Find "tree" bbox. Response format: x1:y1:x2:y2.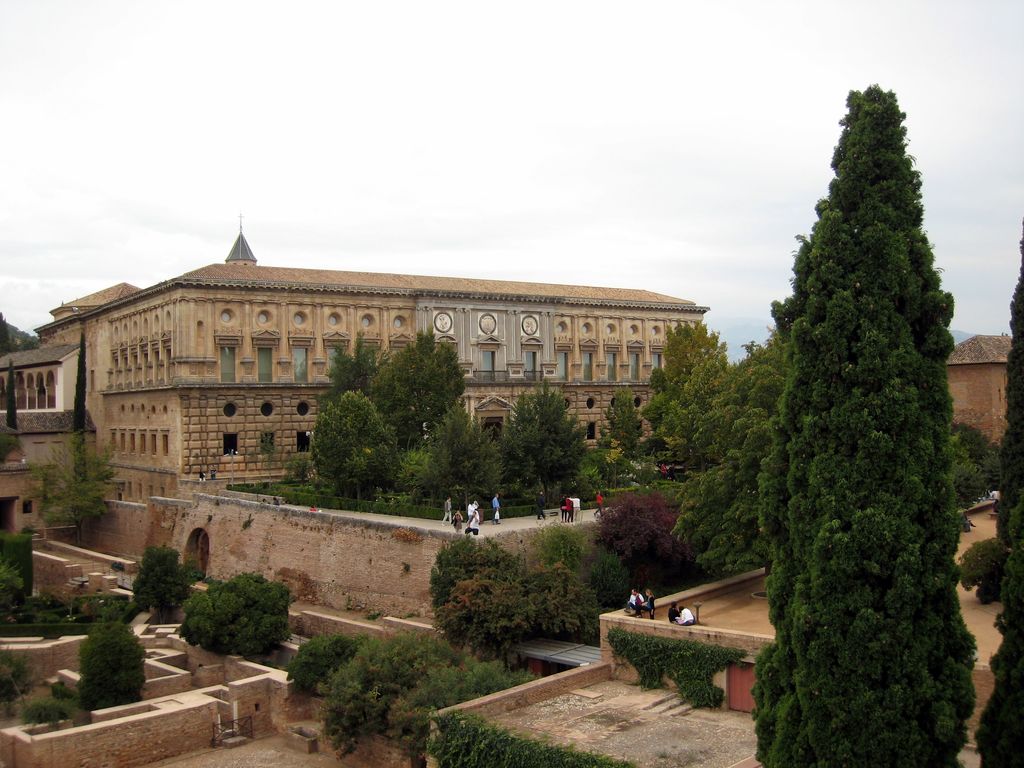
29:422:115:543.
